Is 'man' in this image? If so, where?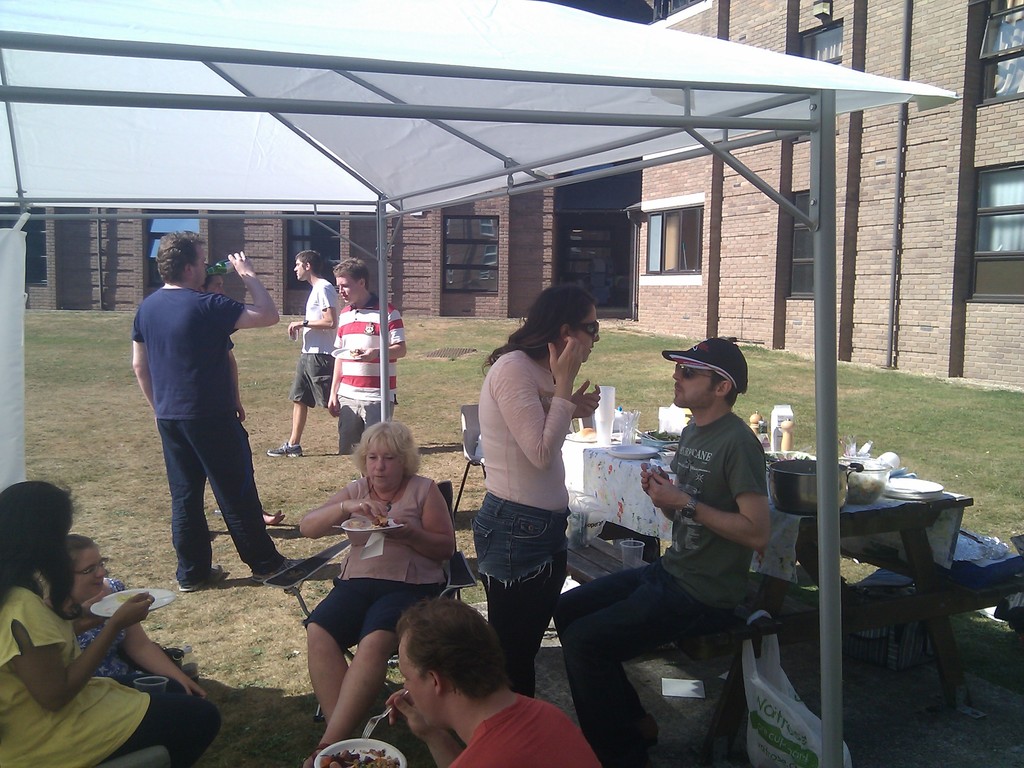
Yes, at [x1=323, y1=255, x2=410, y2=460].
